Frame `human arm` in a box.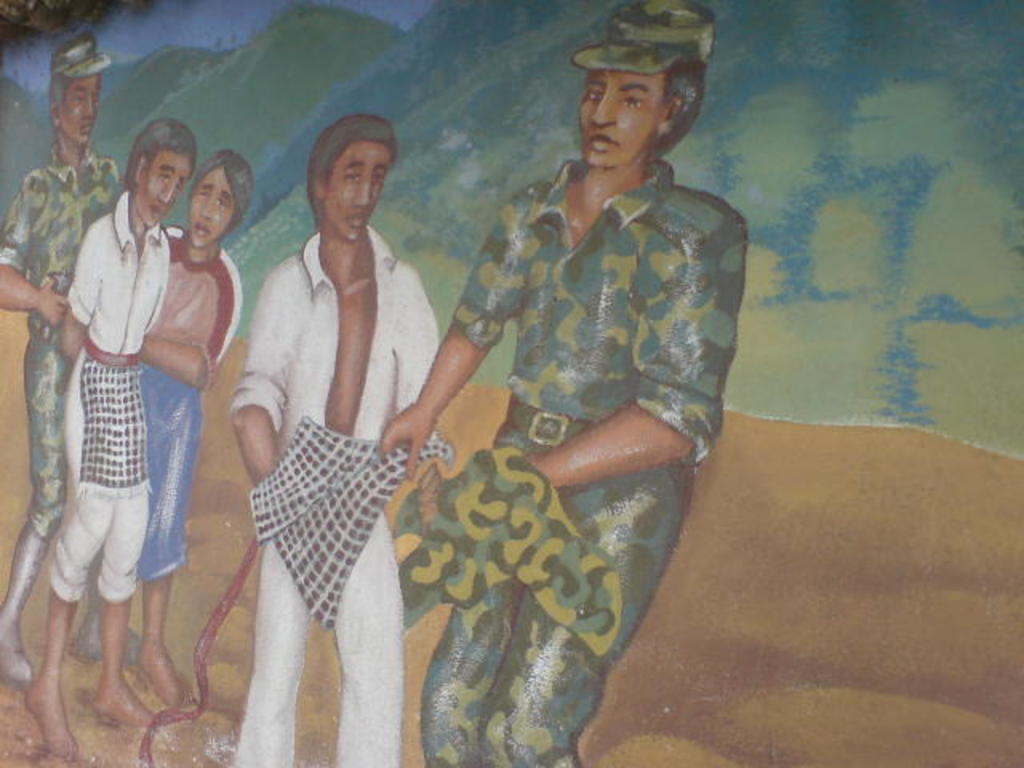
pyautogui.locateOnScreen(56, 213, 107, 358).
